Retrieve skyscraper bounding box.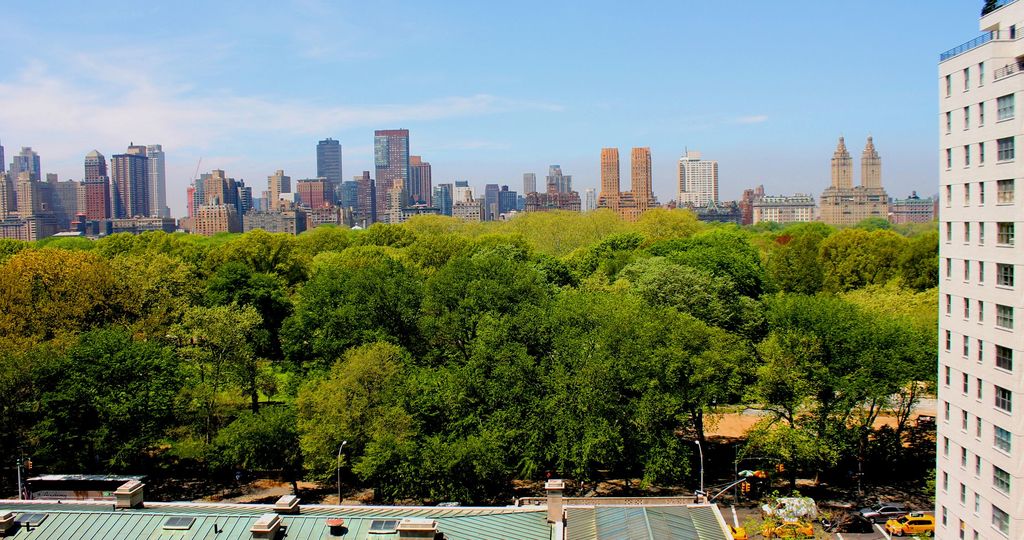
Bounding box: (629, 143, 654, 216).
